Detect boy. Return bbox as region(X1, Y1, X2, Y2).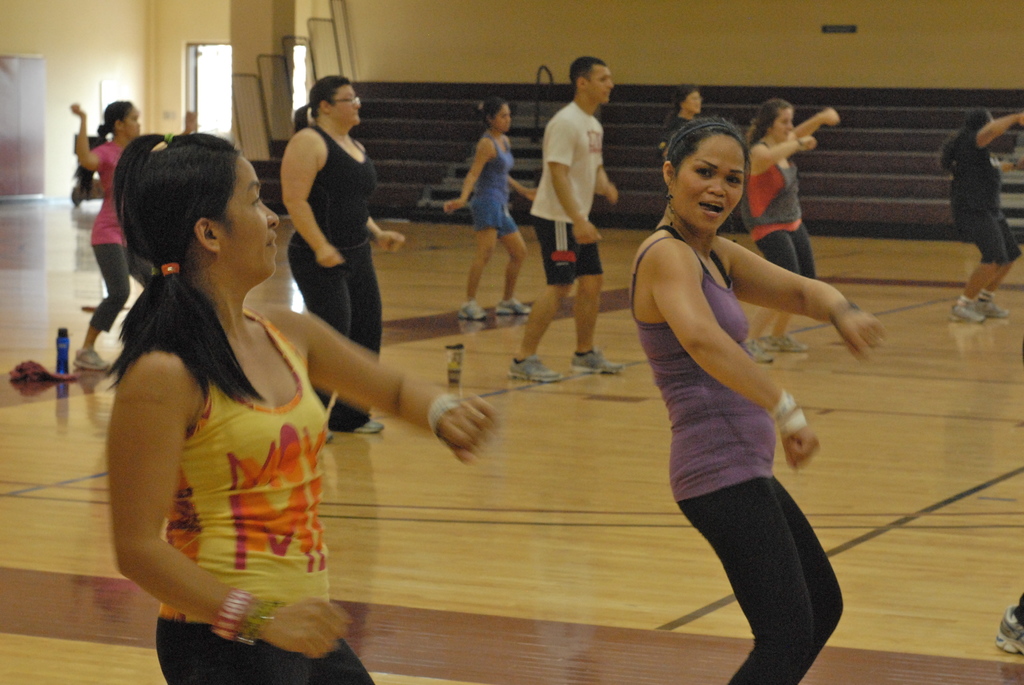
region(518, 70, 625, 380).
